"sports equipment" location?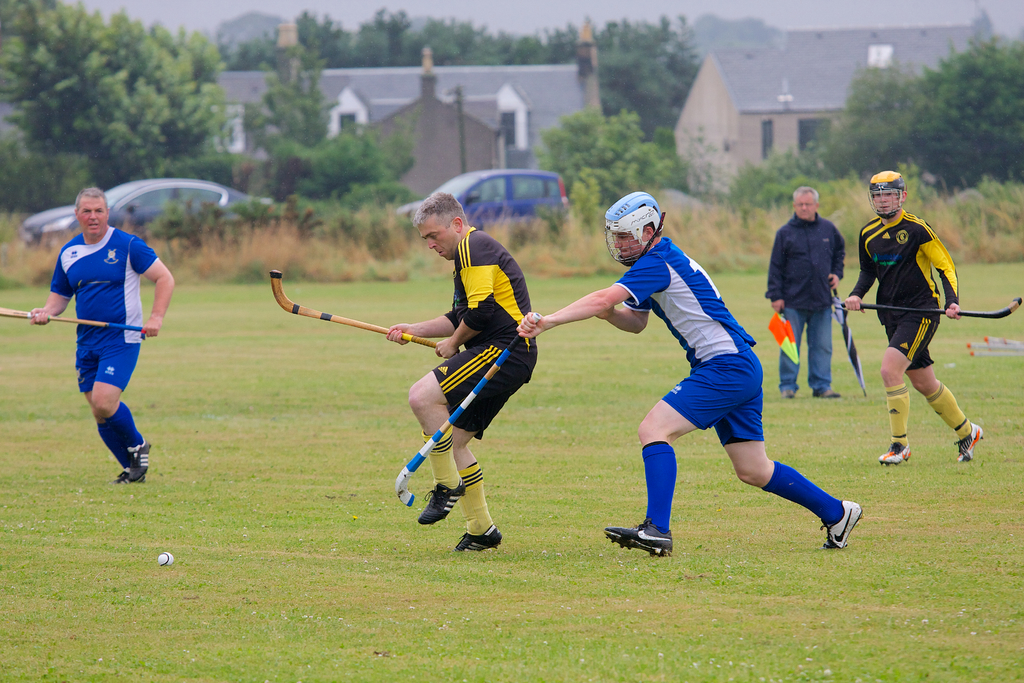
bbox=[396, 311, 535, 509]
